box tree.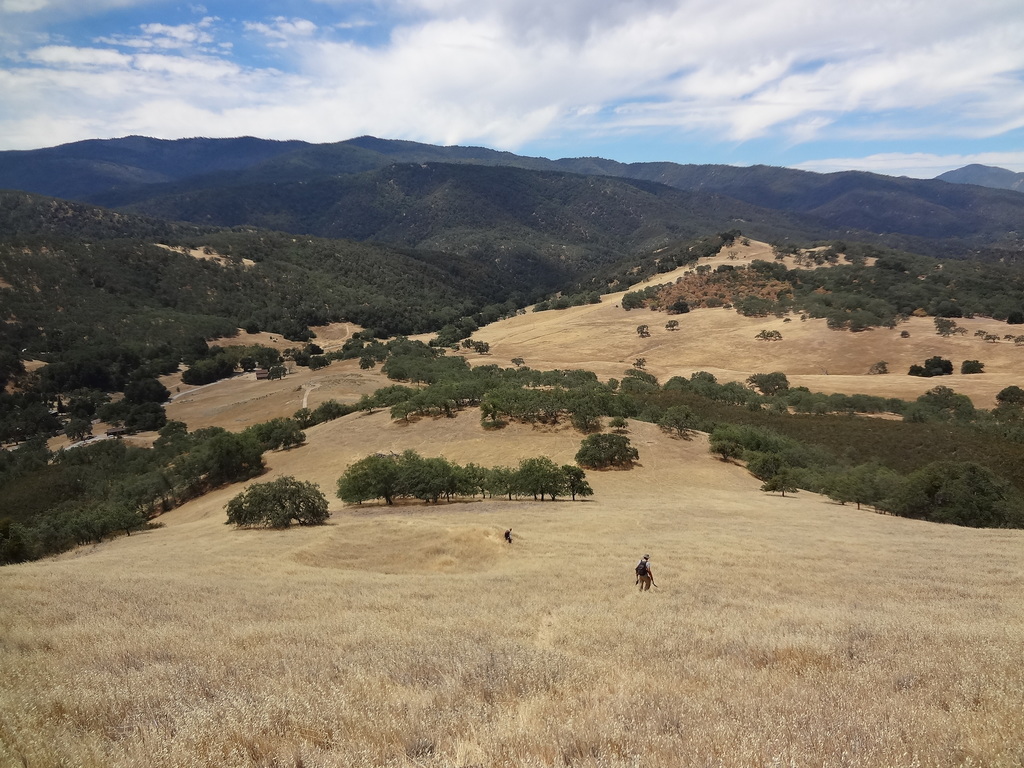
[223,477,330,533].
